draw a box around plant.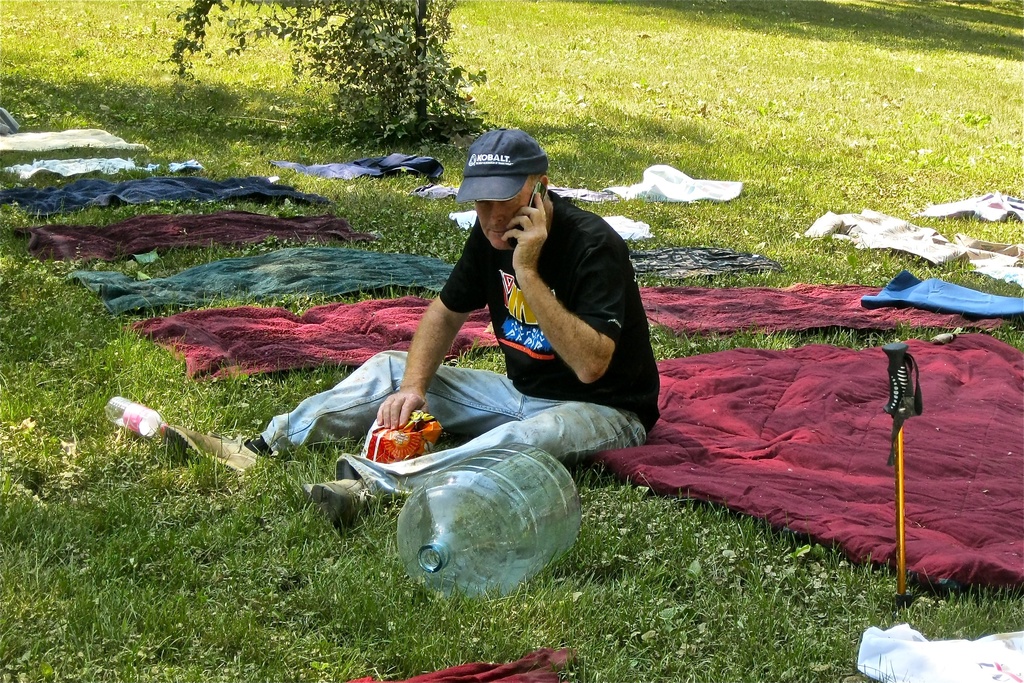
bbox(164, 0, 486, 152).
